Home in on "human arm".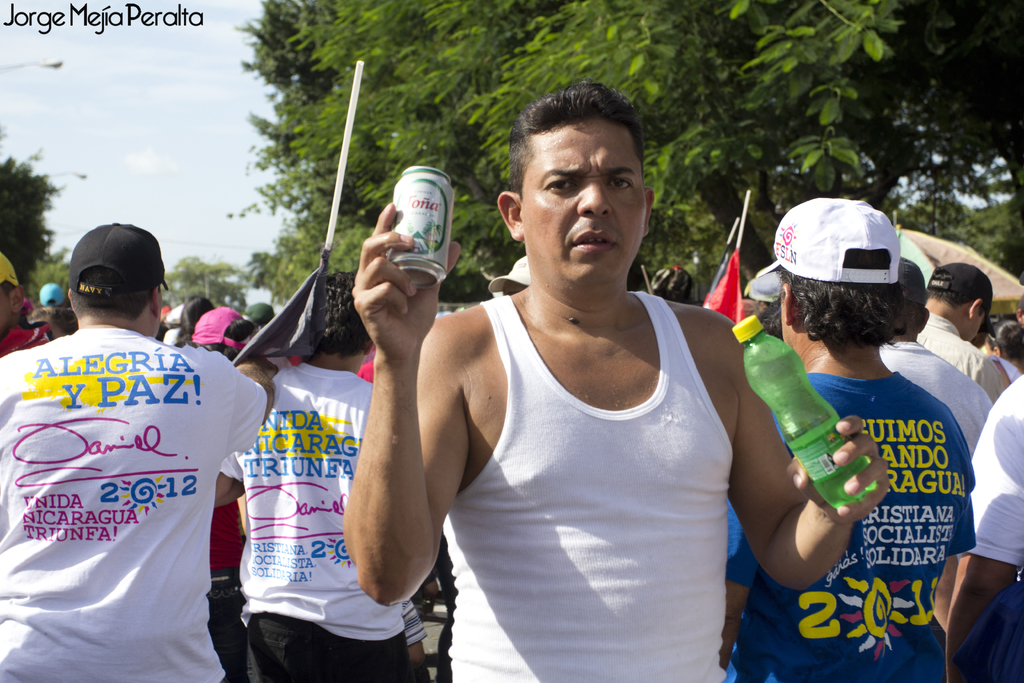
Homed in at pyautogui.locateOnScreen(721, 311, 899, 597).
